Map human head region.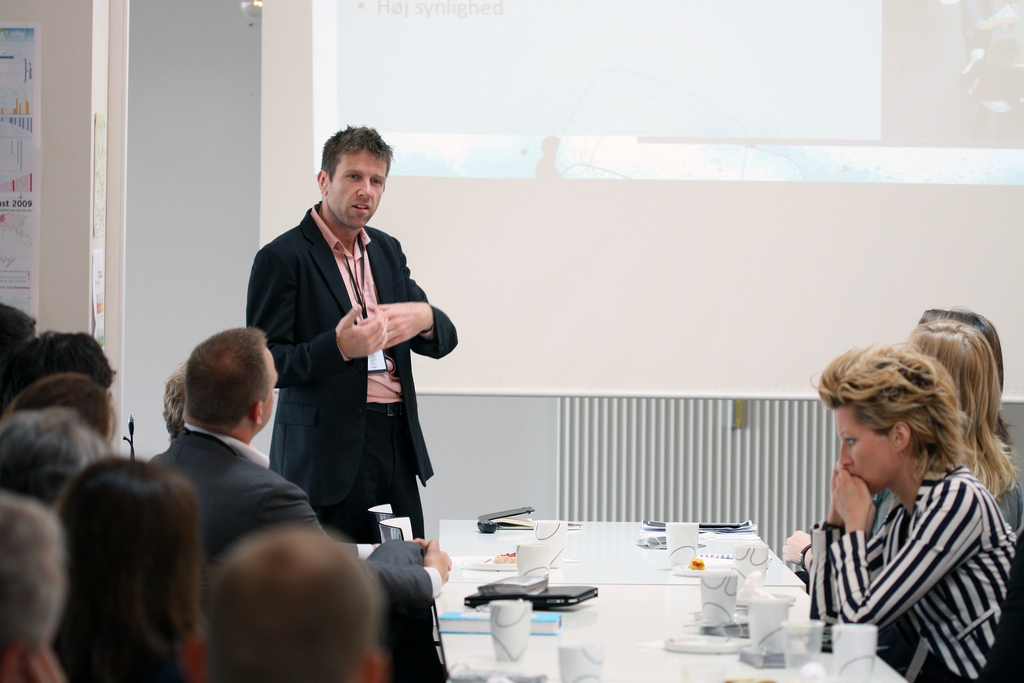
Mapped to locate(182, 525, 380, 682).
